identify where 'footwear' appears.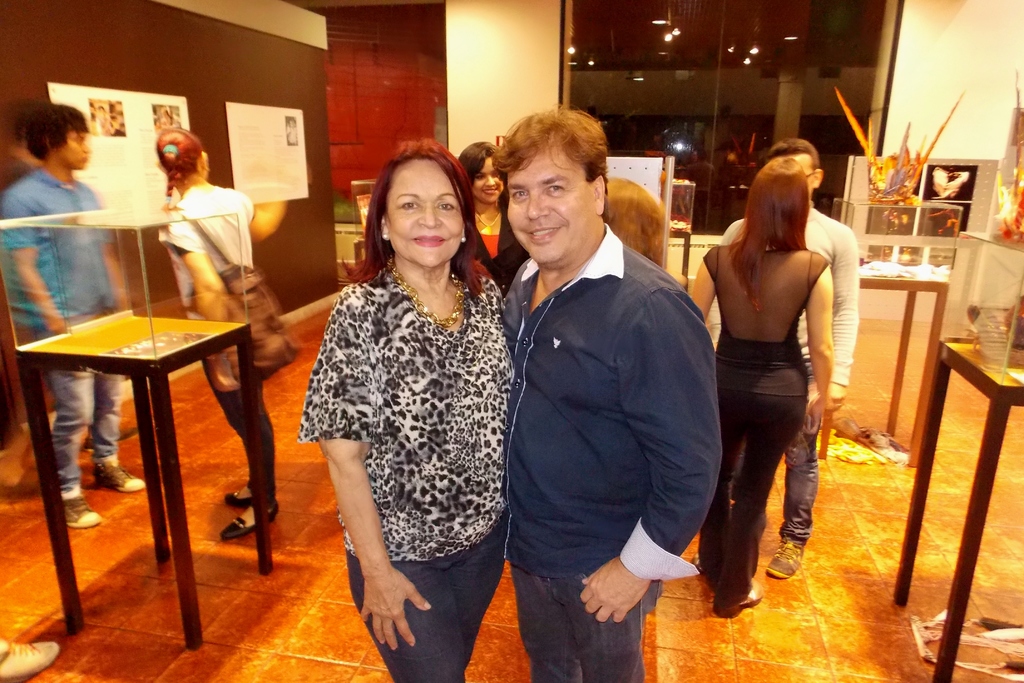
Appears at l=61, t=498, r=101, b=527.
